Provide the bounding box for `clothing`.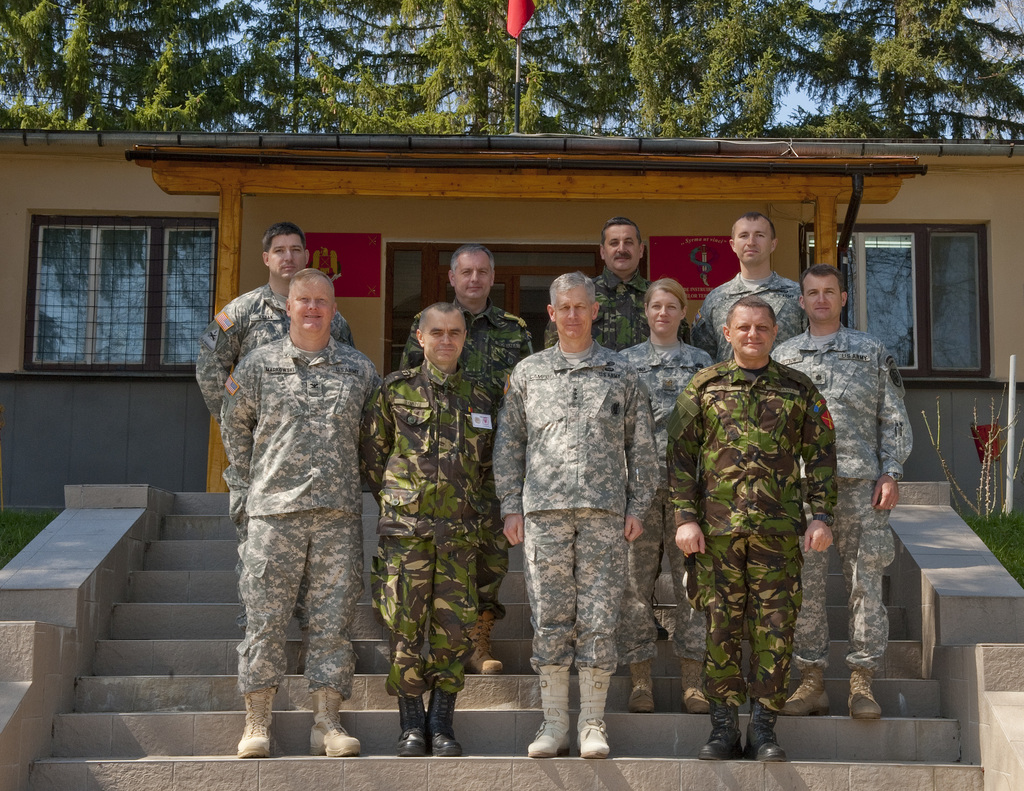
(x1=686, y1=270, x2=813, y2=365).
